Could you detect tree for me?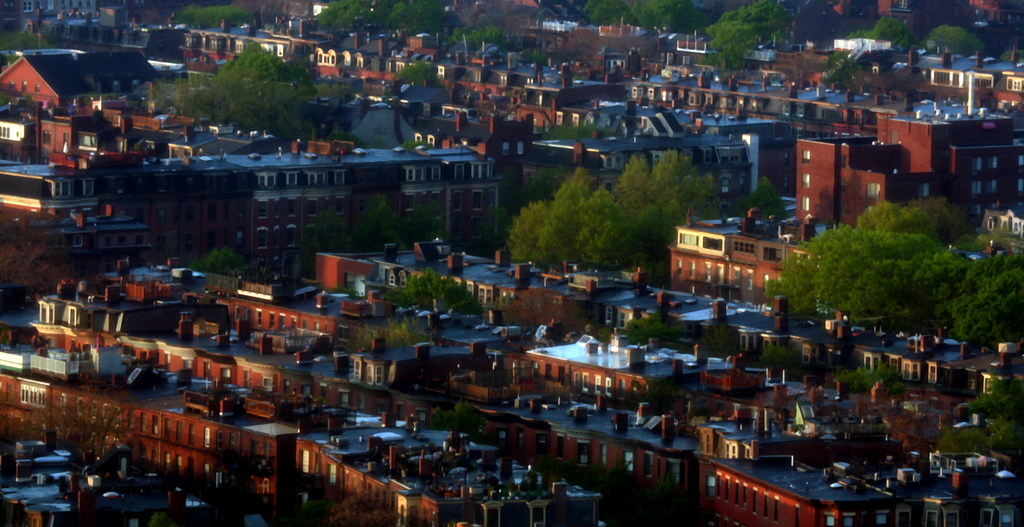
Detection result: bbox=[916, 21, 986, 58].
